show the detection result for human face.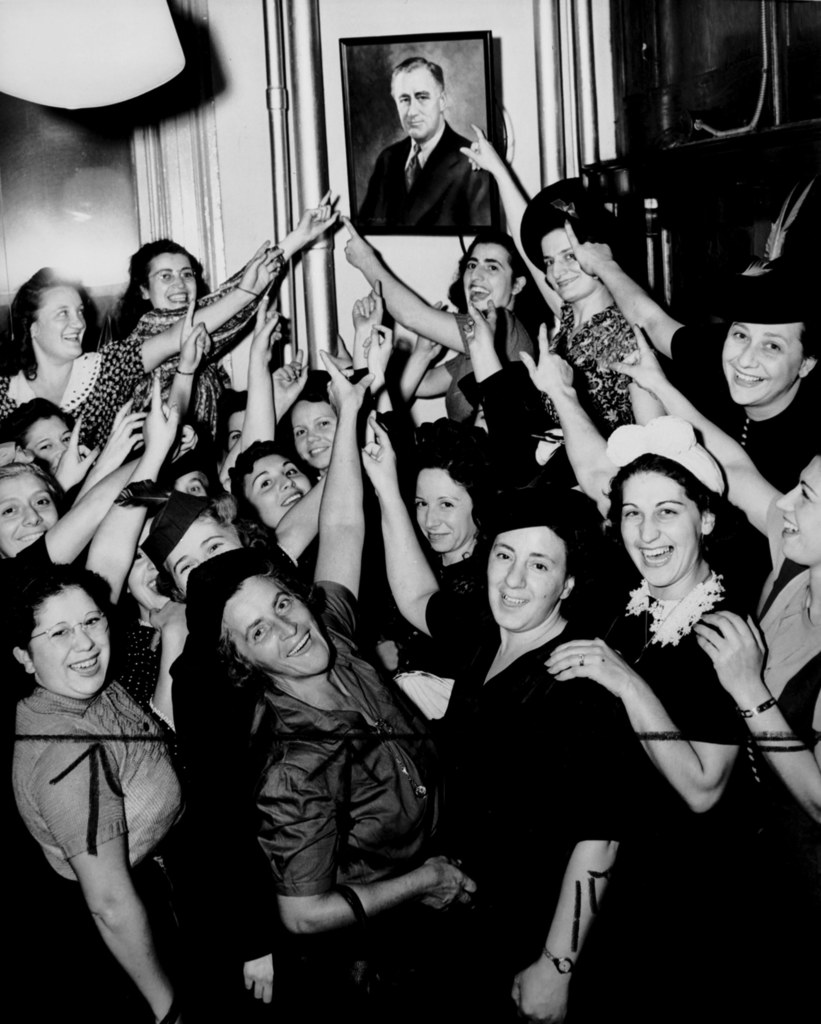
left=217, top=573, right=335, bottom=668.
